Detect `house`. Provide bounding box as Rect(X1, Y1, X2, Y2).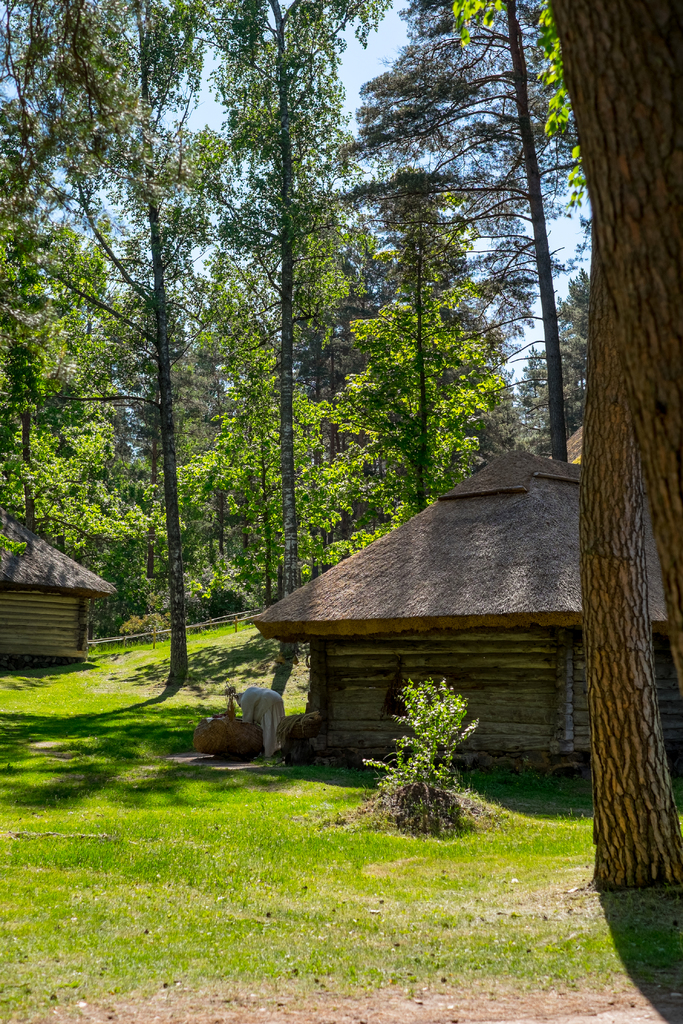
Rect(236, 429, 614, 842).
